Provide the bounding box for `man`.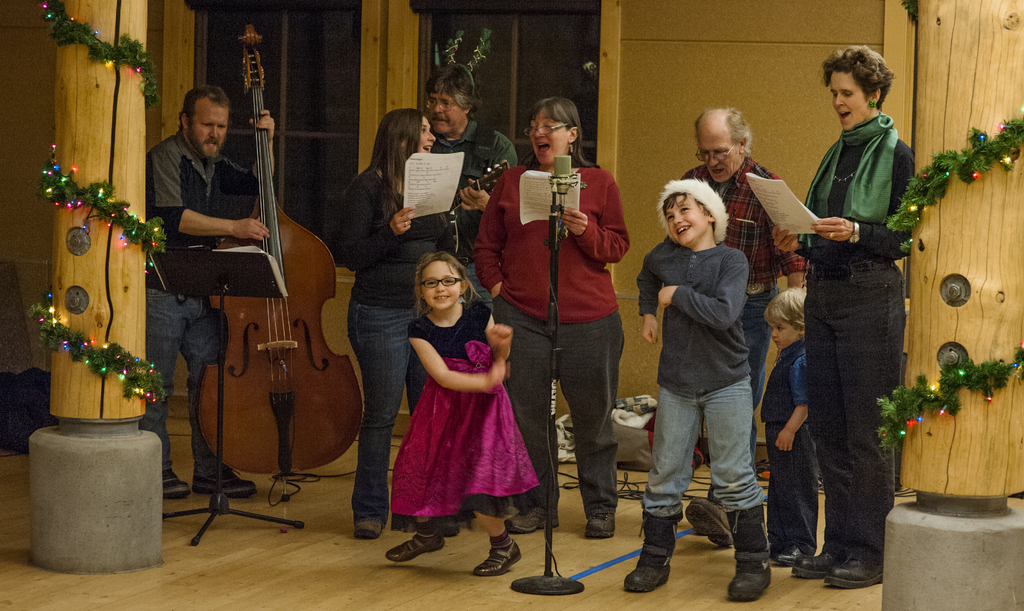
(left=771, top=33, right=924, bottom=576).
